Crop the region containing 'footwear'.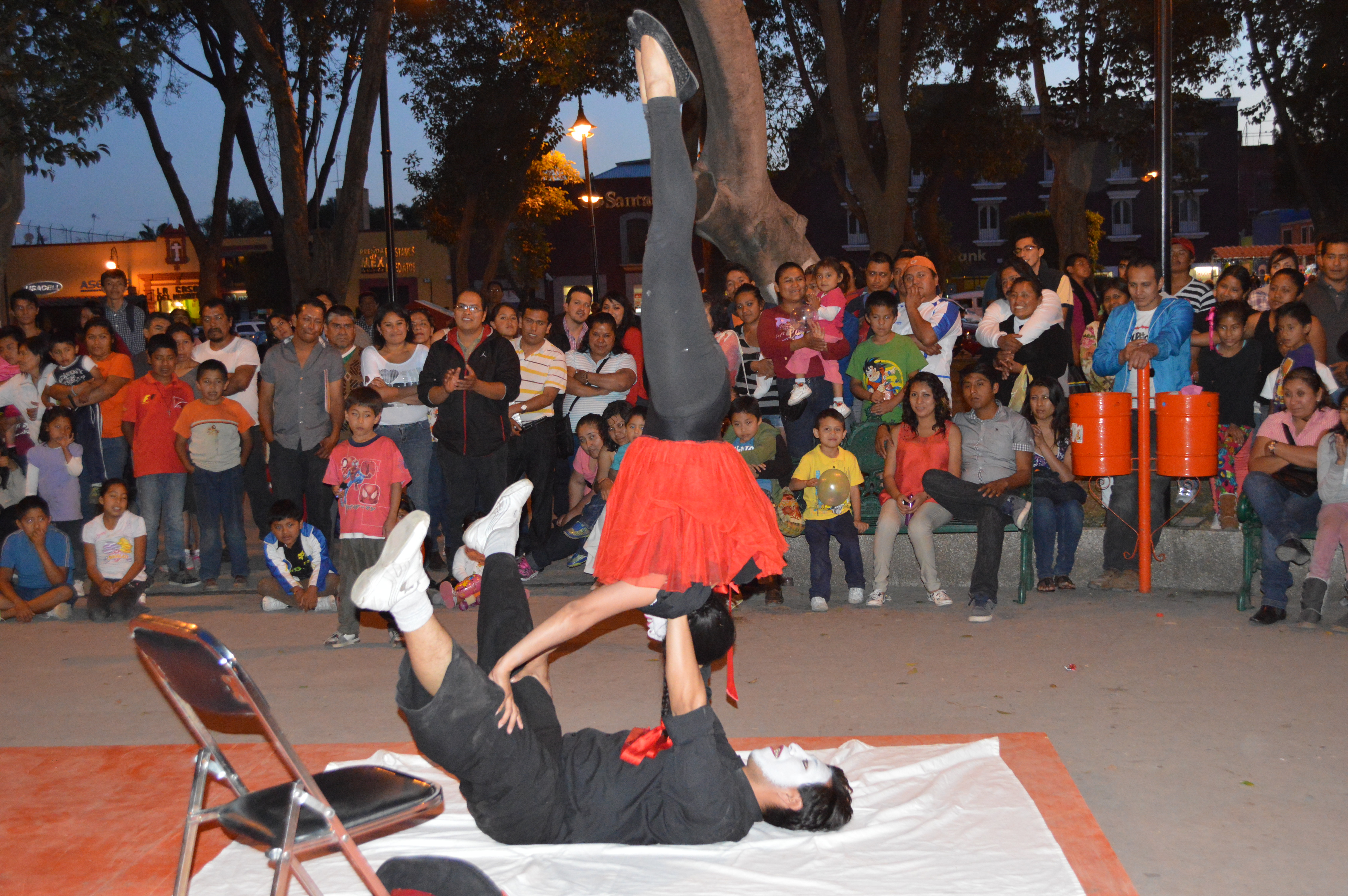
Crop region: (219, 173, 223, 181).
